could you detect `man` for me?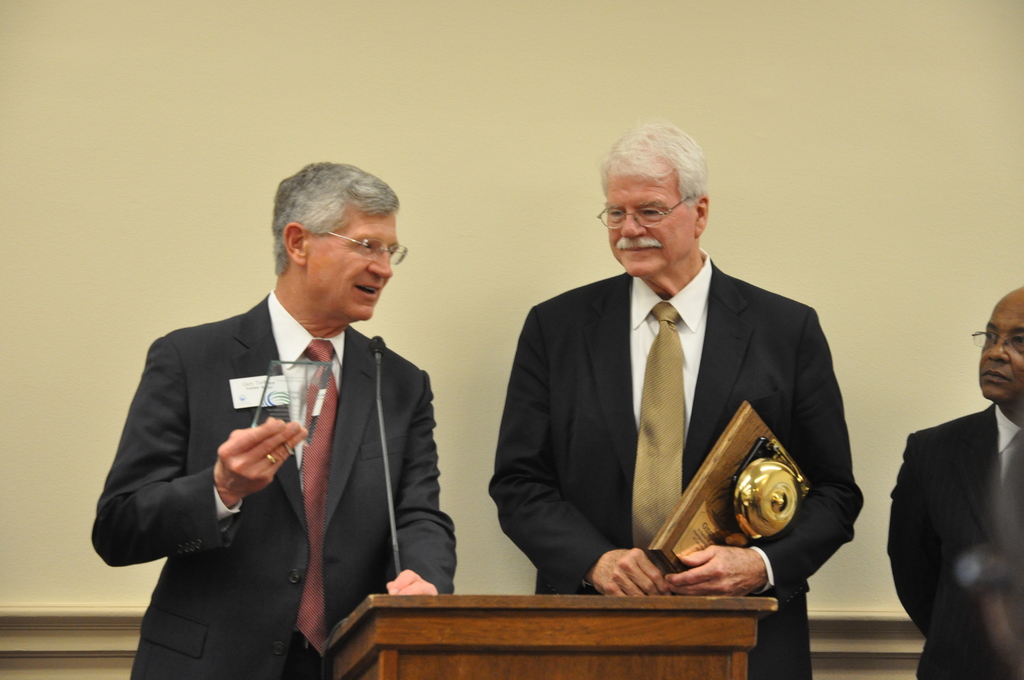
Detection result: l=90, t=160, r=471, b=679.
